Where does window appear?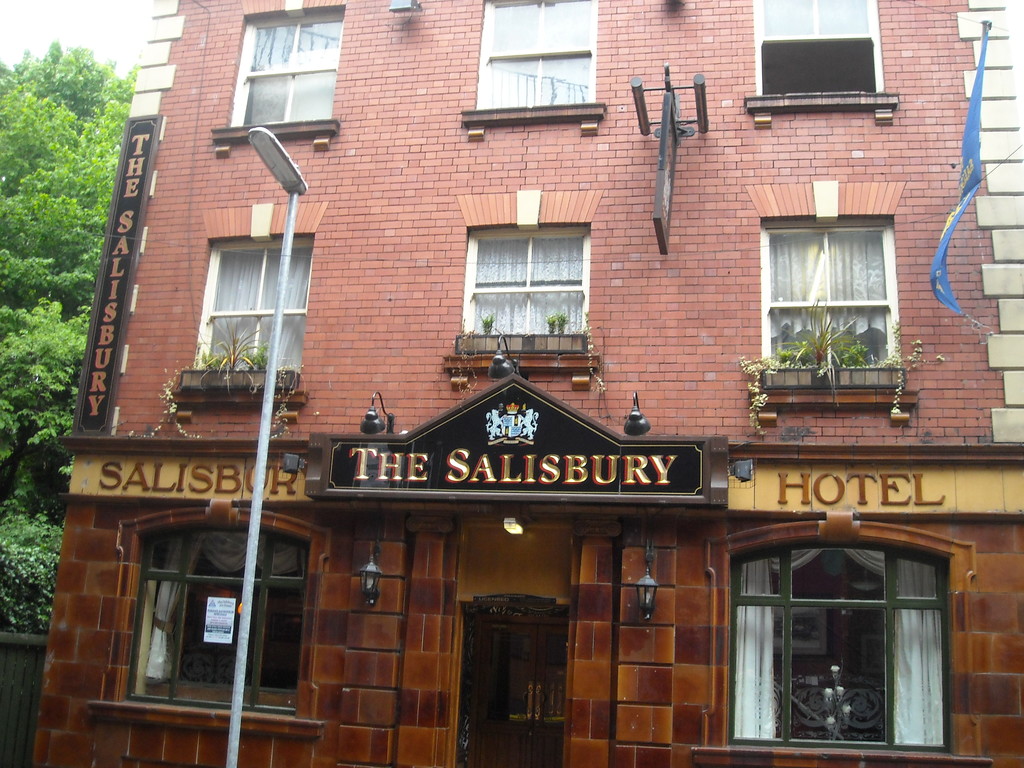
Appears at x1=726, y1=526, x2=947, y2=740.
